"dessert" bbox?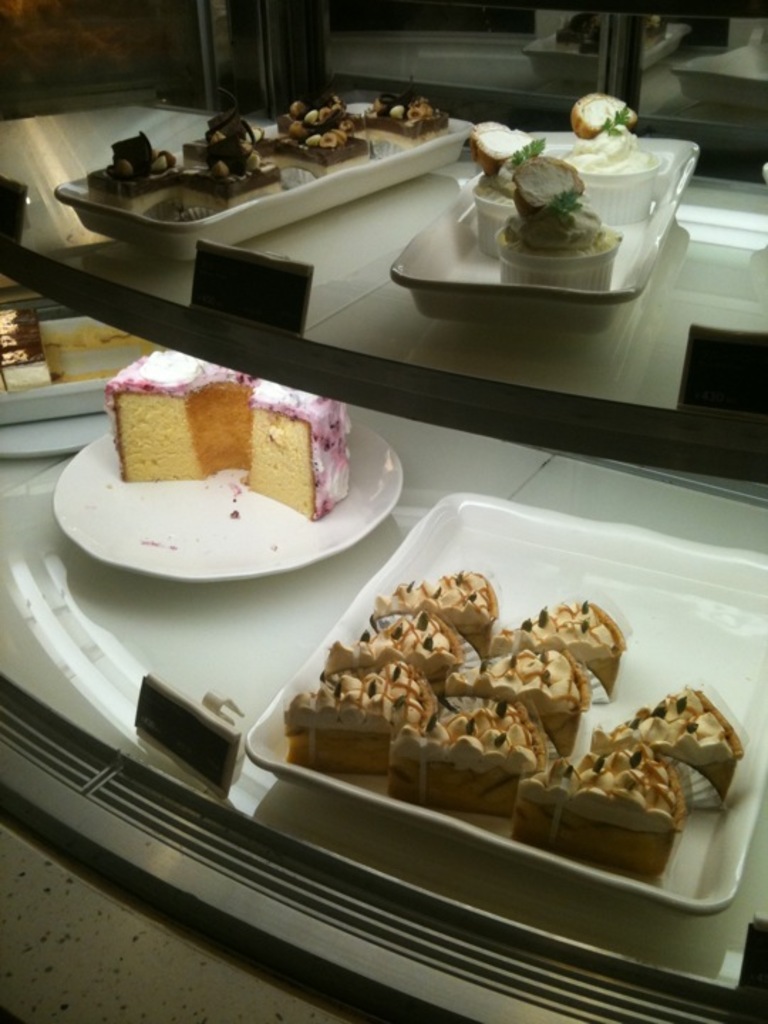
detection(82, 127, 186, 202)
